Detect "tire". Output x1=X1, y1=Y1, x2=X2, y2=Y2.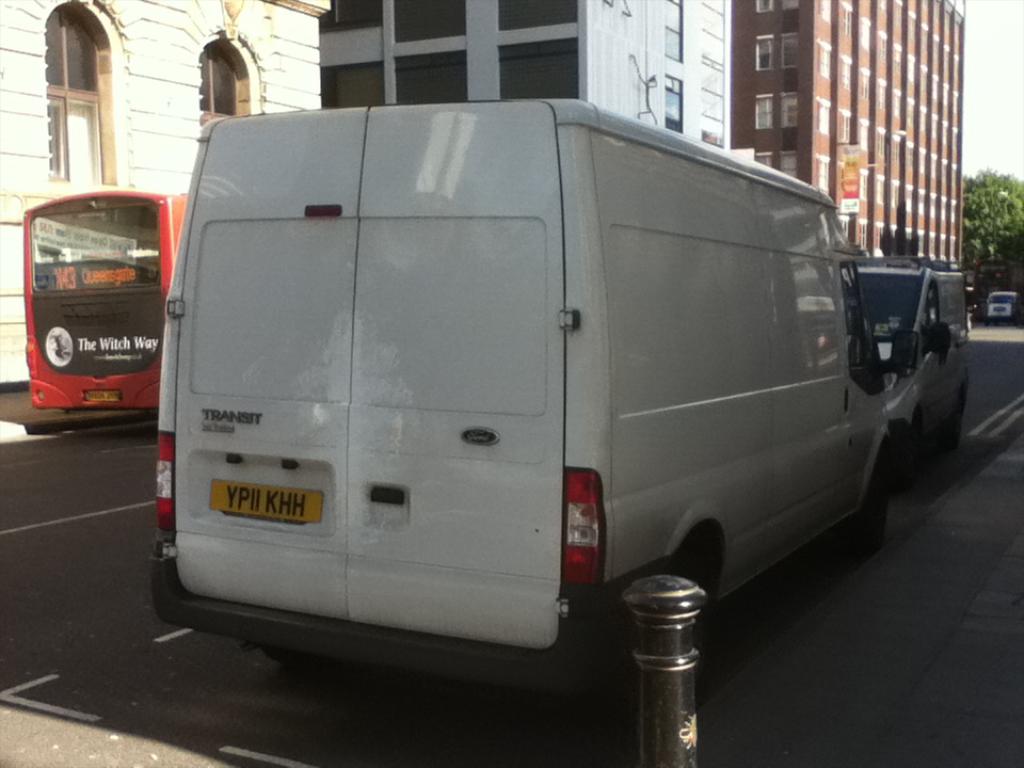
x1=594, y1=535, x2=715, y2=746.
